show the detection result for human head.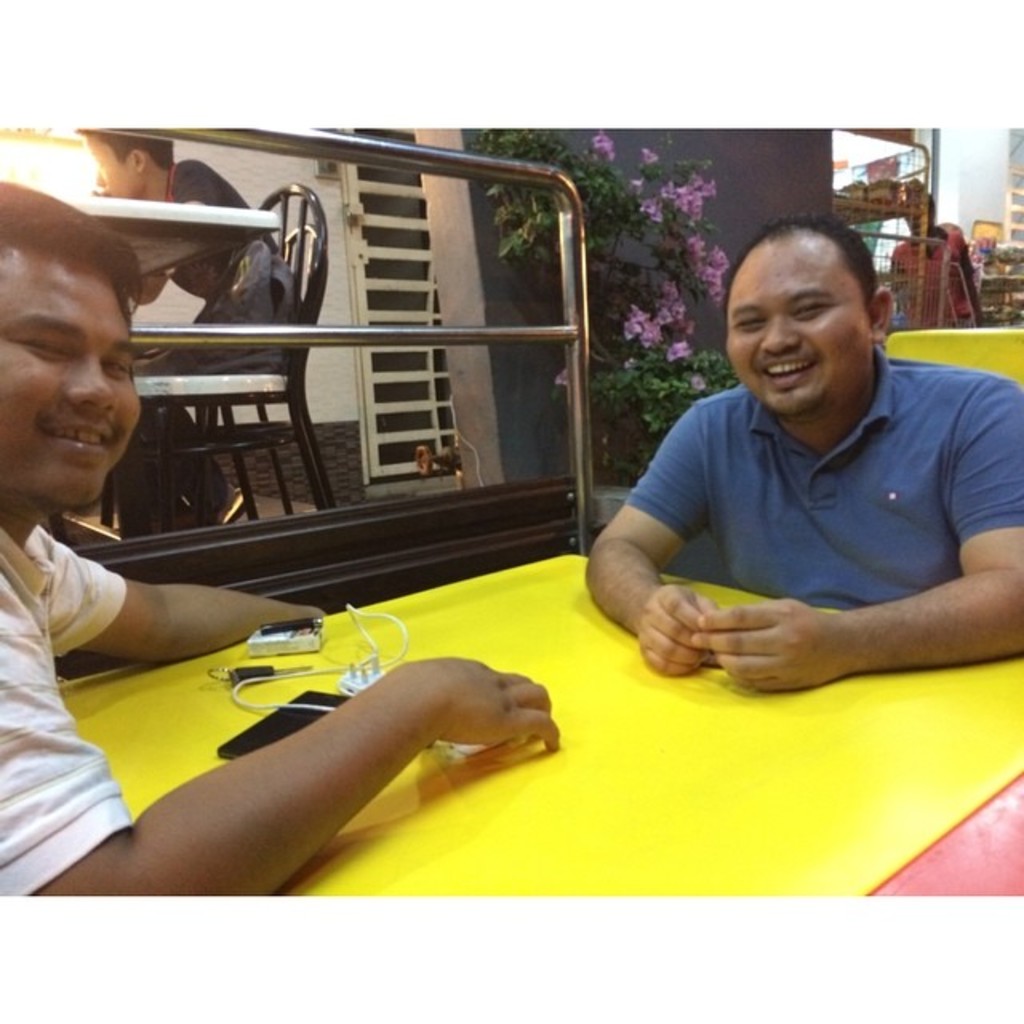
<box>75,122,176,192</box>.
